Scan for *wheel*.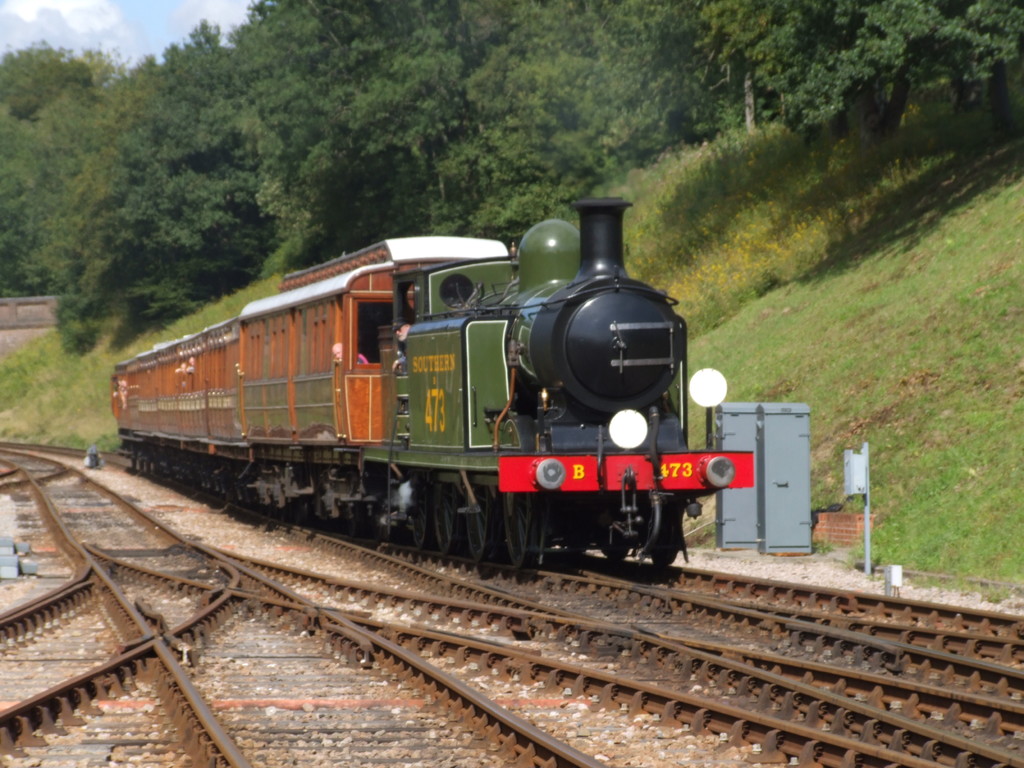
Scan result: bbox=[436, 483, 465, 554].
